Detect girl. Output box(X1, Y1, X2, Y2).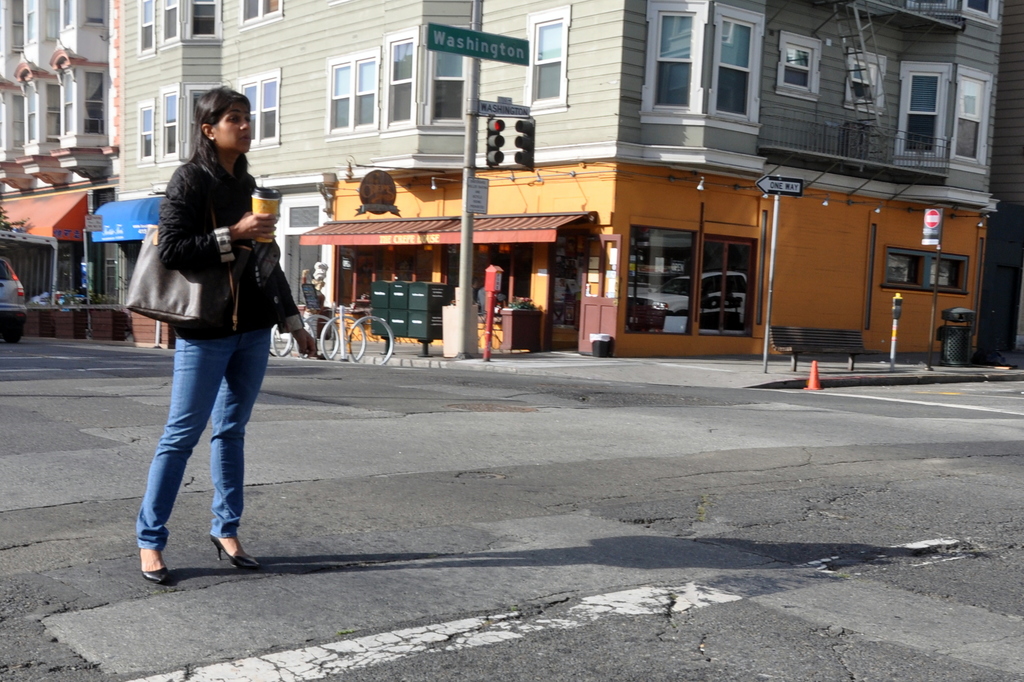
box(137, 88, 314, 585).
